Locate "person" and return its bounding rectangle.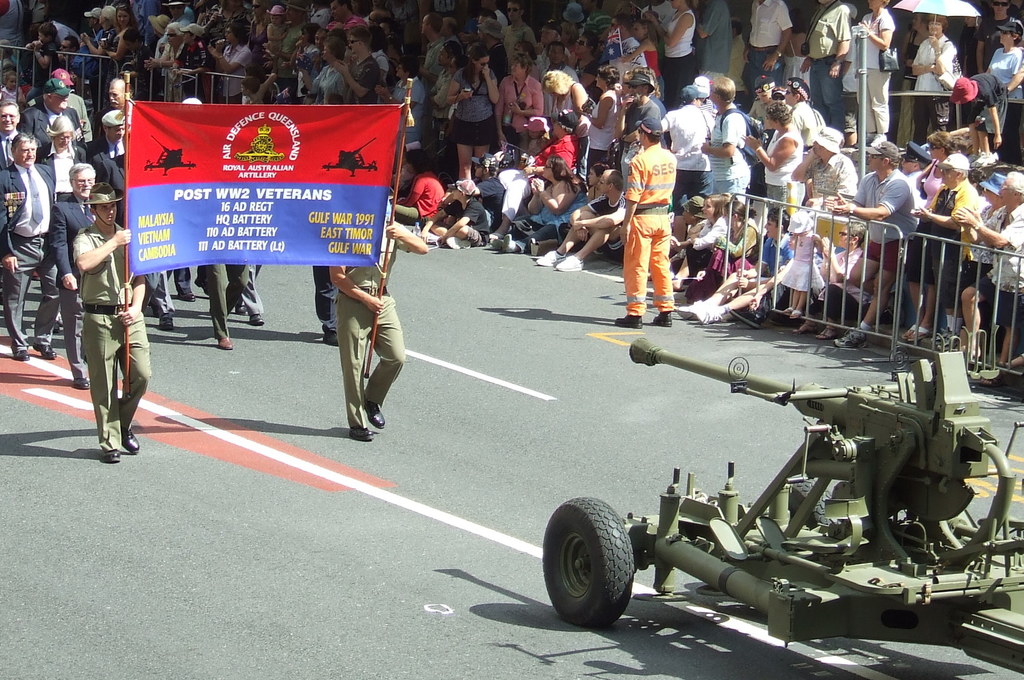
left=612, top=110, right=678, bottom=331.
